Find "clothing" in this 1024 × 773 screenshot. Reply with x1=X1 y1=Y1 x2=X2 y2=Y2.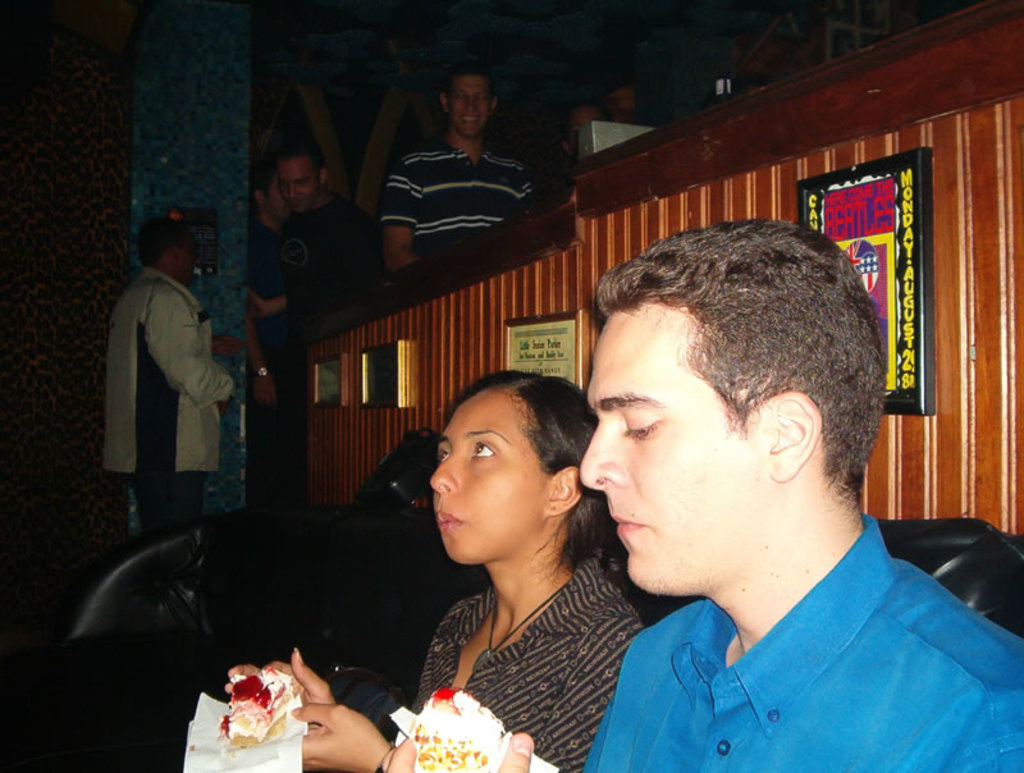
x1=636 y1=498 x2=1023 y2=772.
